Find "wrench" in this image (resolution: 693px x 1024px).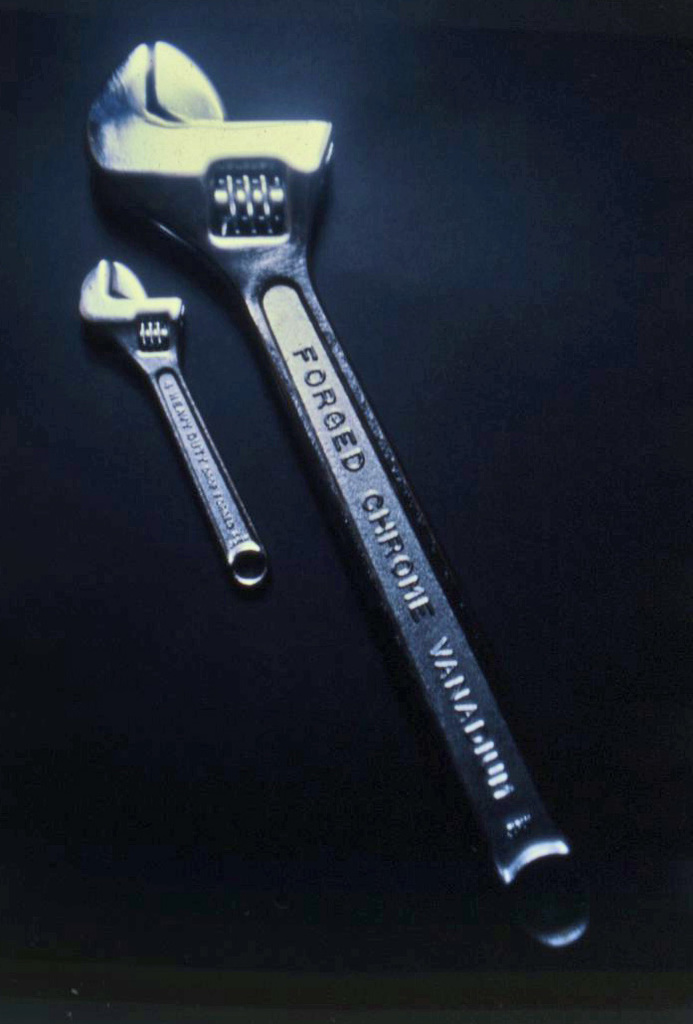
l=84, t=38, r=591, b=949.
